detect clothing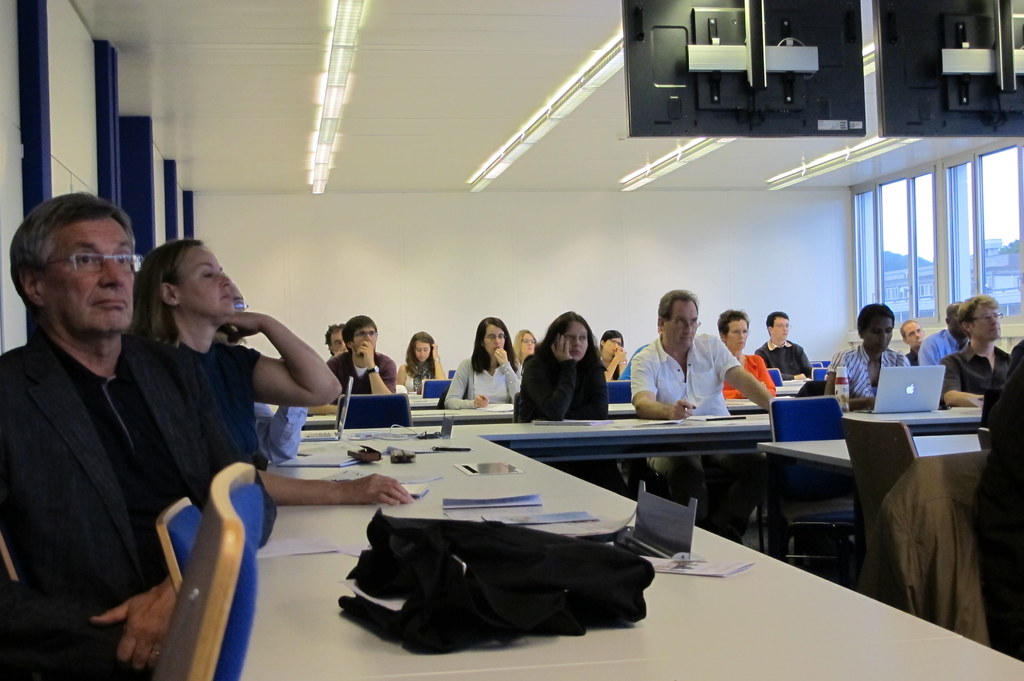
[758,337,817,382]
